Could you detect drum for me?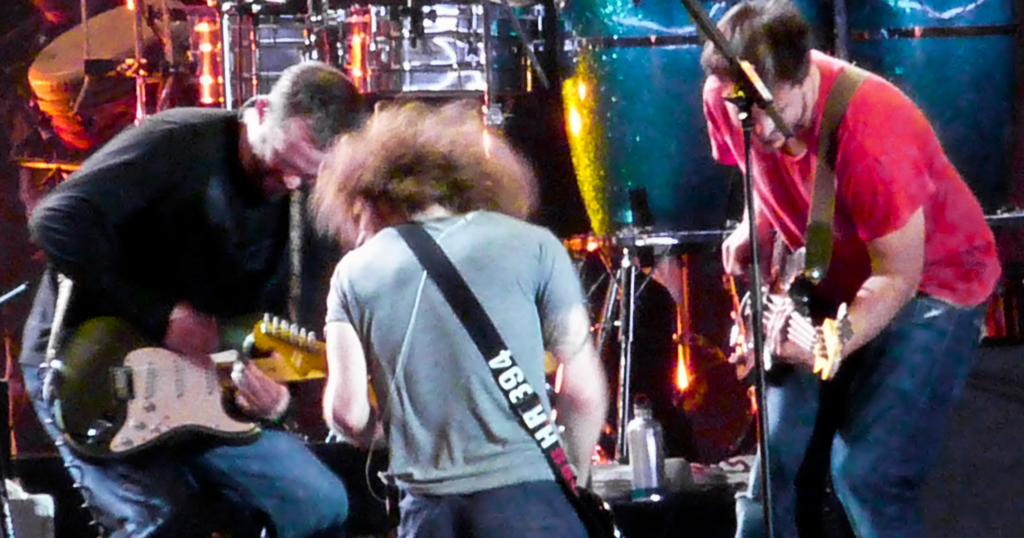
Detection result: 177,0,312,101.
